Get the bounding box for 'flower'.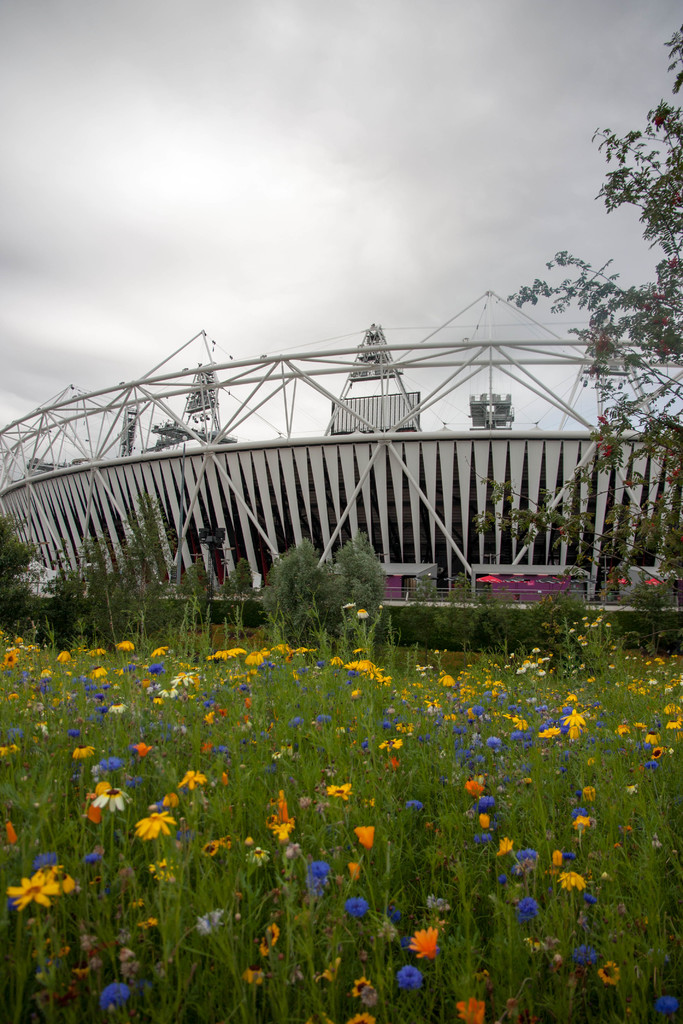
94/784/124/805.
